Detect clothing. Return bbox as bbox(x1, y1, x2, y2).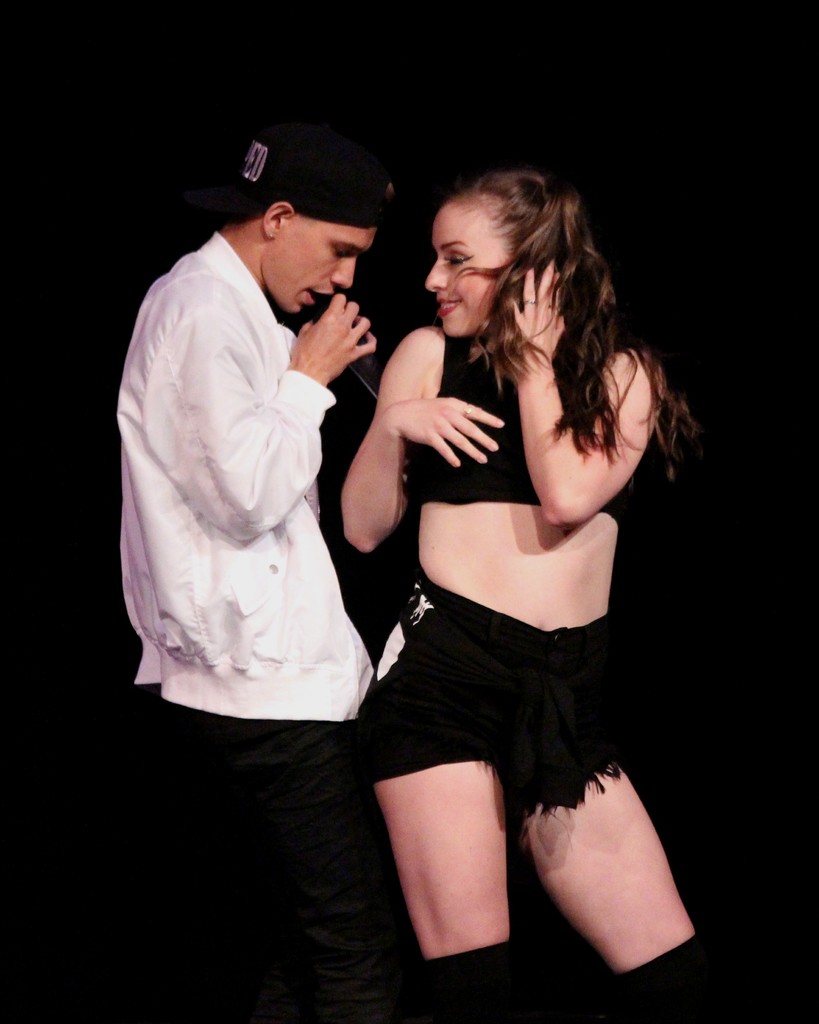
bbox(342, 294, 688, 848).
